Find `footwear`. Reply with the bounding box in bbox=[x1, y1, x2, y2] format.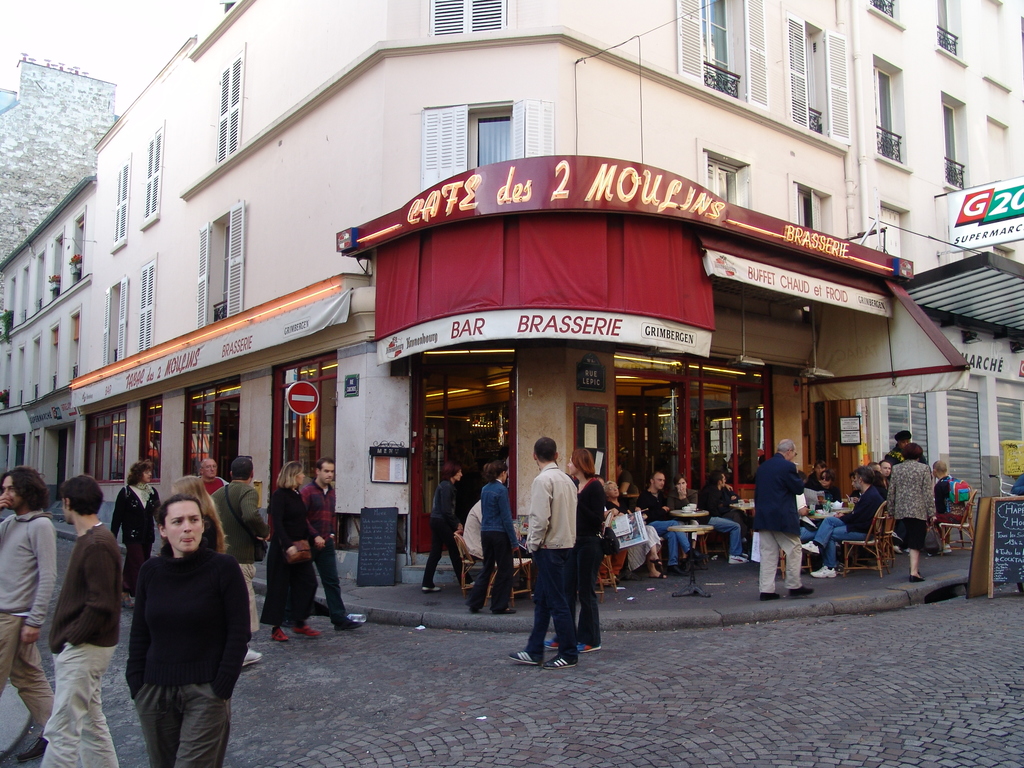
bbox=[685, 548, 710, 559].
